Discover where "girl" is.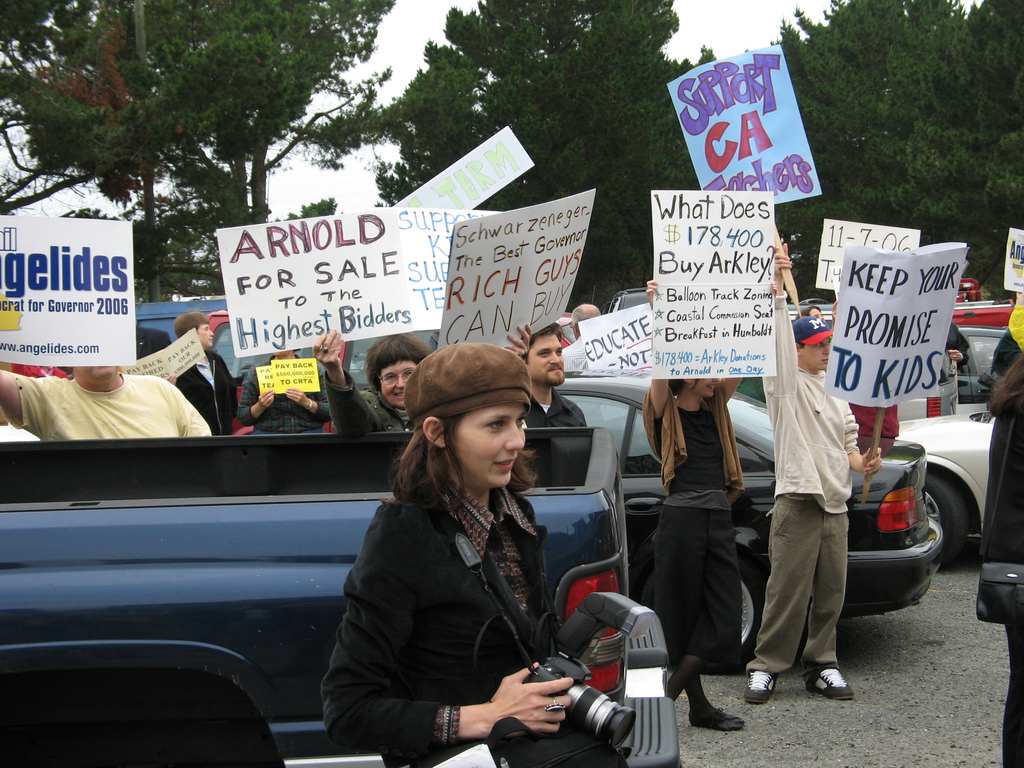
Discovered at select_region(310, 335, 616, 755).
